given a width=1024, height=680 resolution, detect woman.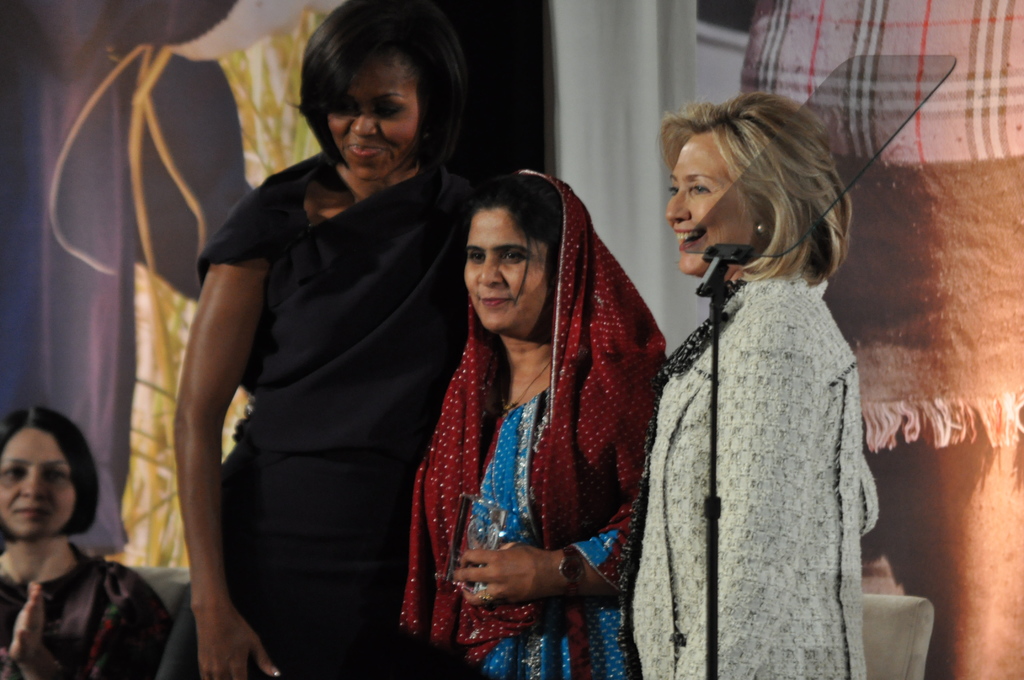
detection(0, 403, 168, 679).
